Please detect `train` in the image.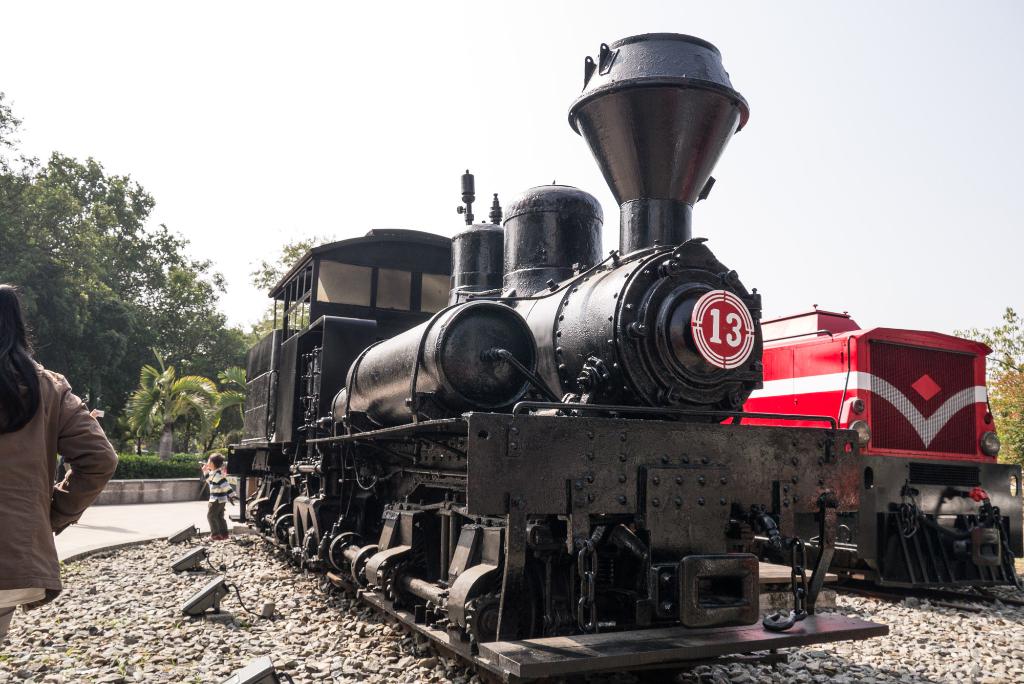
[719, 301, 1023, 587].
